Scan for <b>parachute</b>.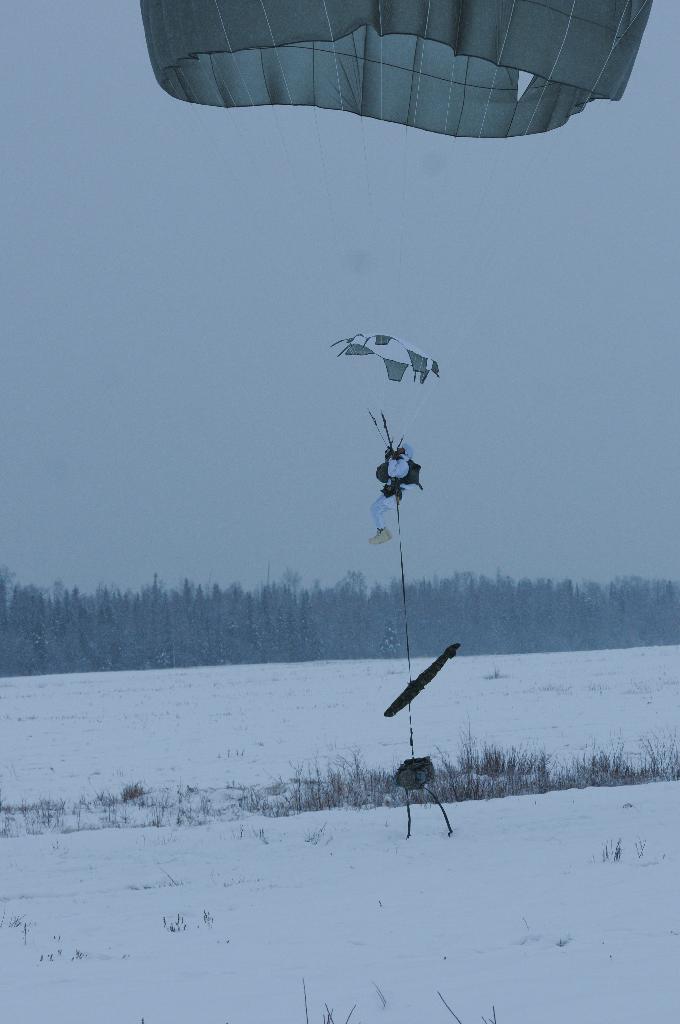
Scan result: 145 0 644 751.
